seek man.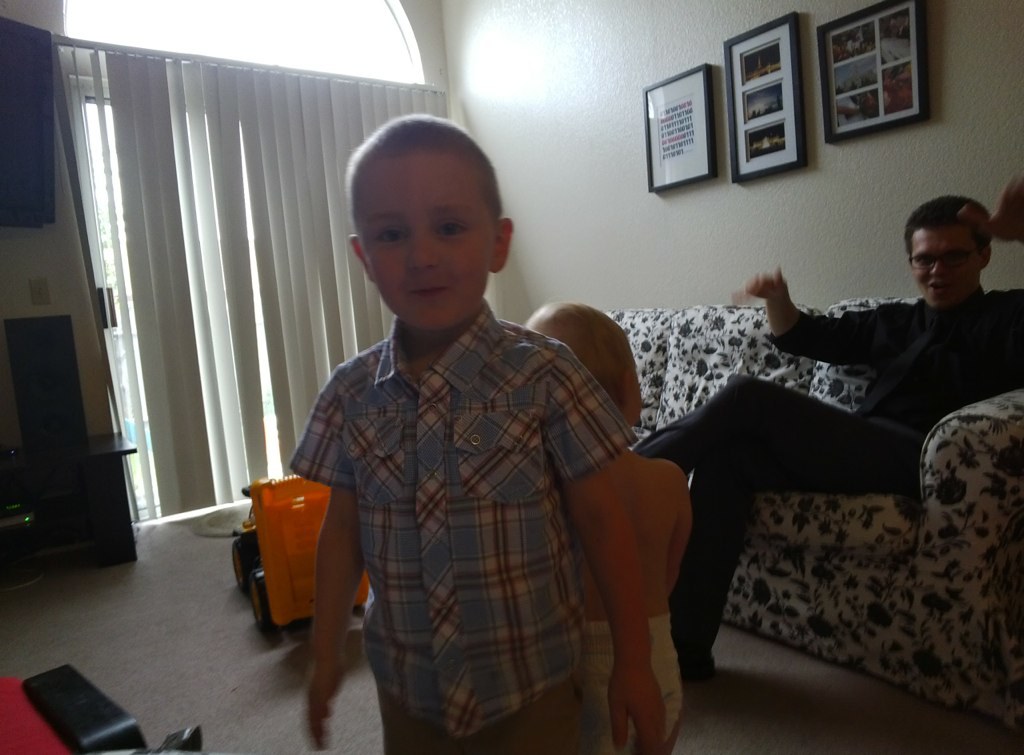
Rect(654, 201, 1016, 647).
